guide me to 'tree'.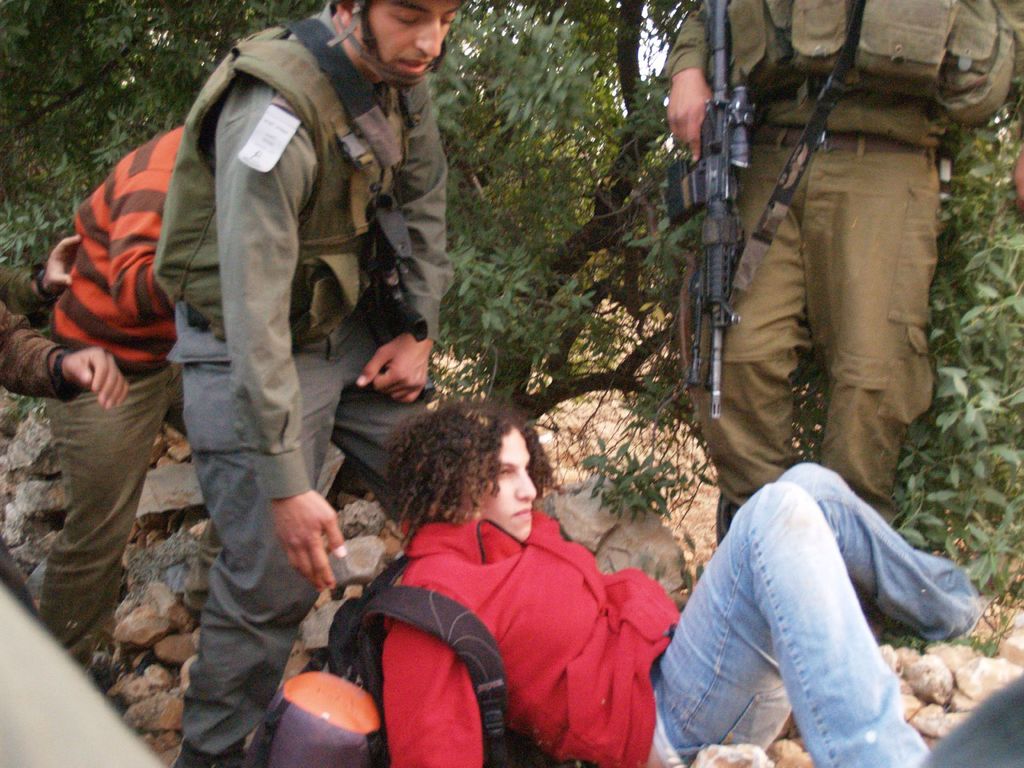
Guidance: BBox(0, 0, 334, 283).
